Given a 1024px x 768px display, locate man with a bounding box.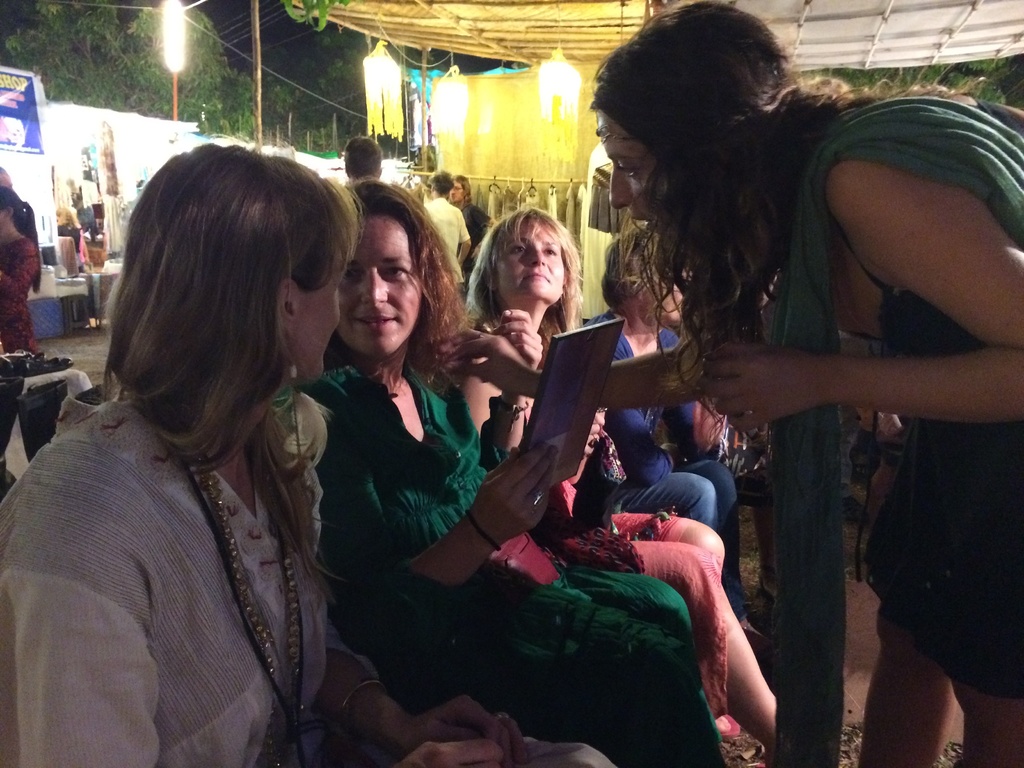
Located: x1=453, y1=175, x2=494, y2=269.
